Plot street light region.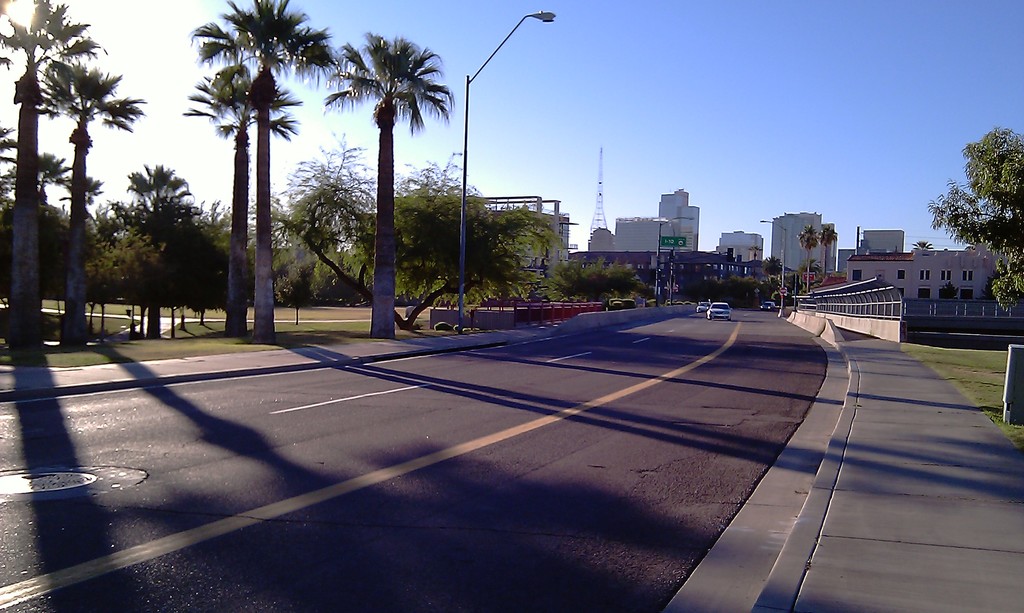
Plotted at locate(657, 213, 698, 305).
